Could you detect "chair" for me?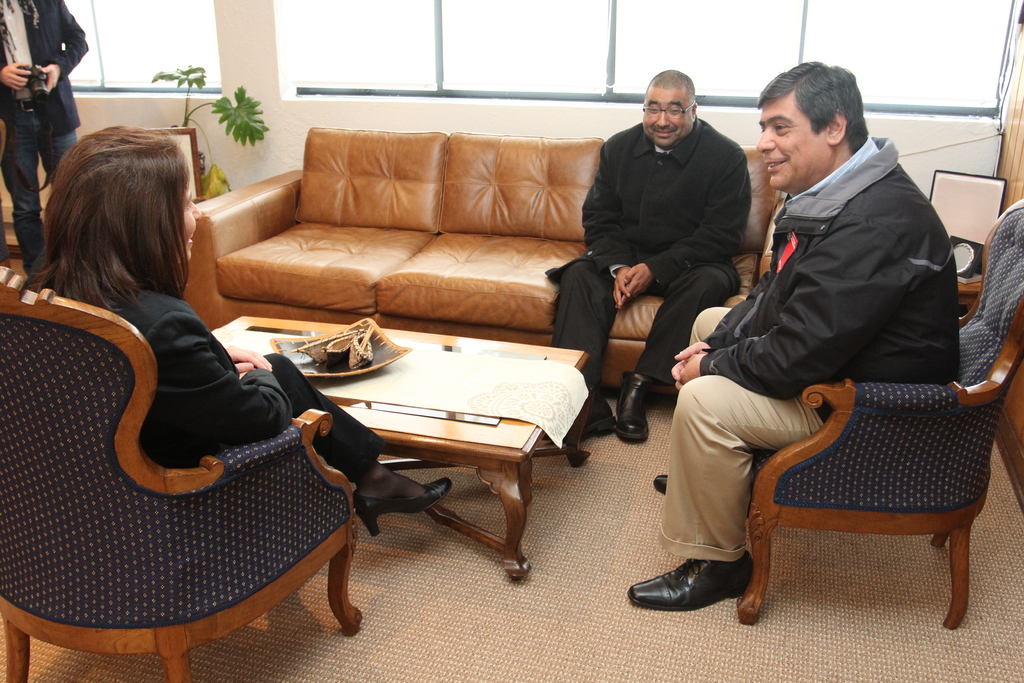
Detection result: 741,197,1023,627.
